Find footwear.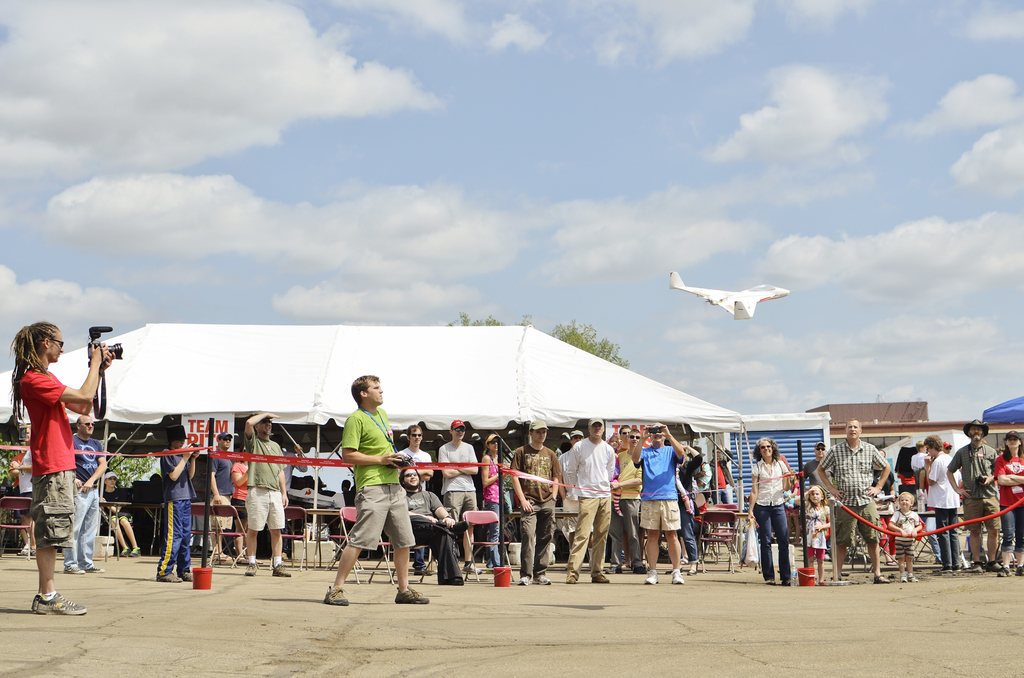
region(589, 572, 609, 583).
